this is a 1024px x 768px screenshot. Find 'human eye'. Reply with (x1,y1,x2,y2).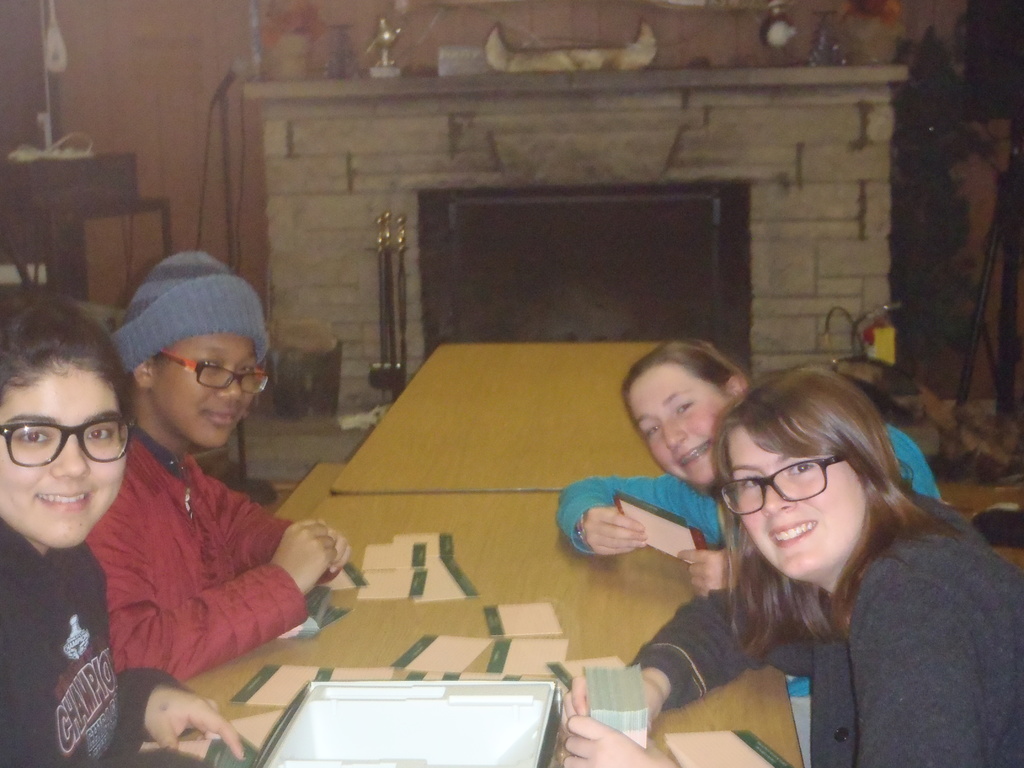
(784,457,820,478).
